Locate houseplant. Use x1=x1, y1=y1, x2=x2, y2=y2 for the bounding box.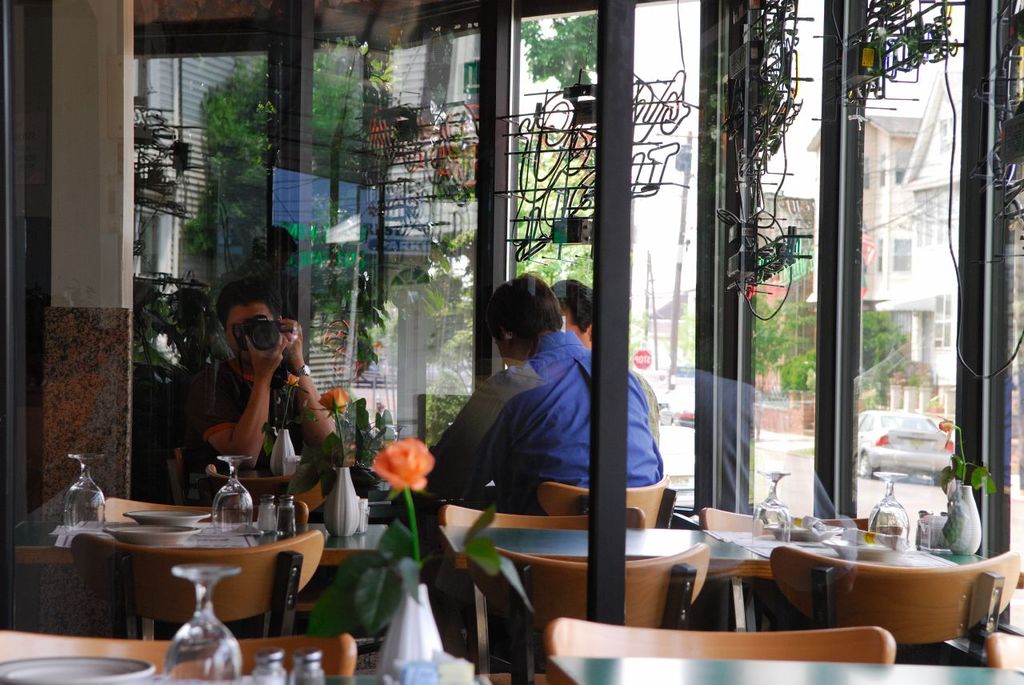
x1=883, y1=371, x2=899, y2=404.
